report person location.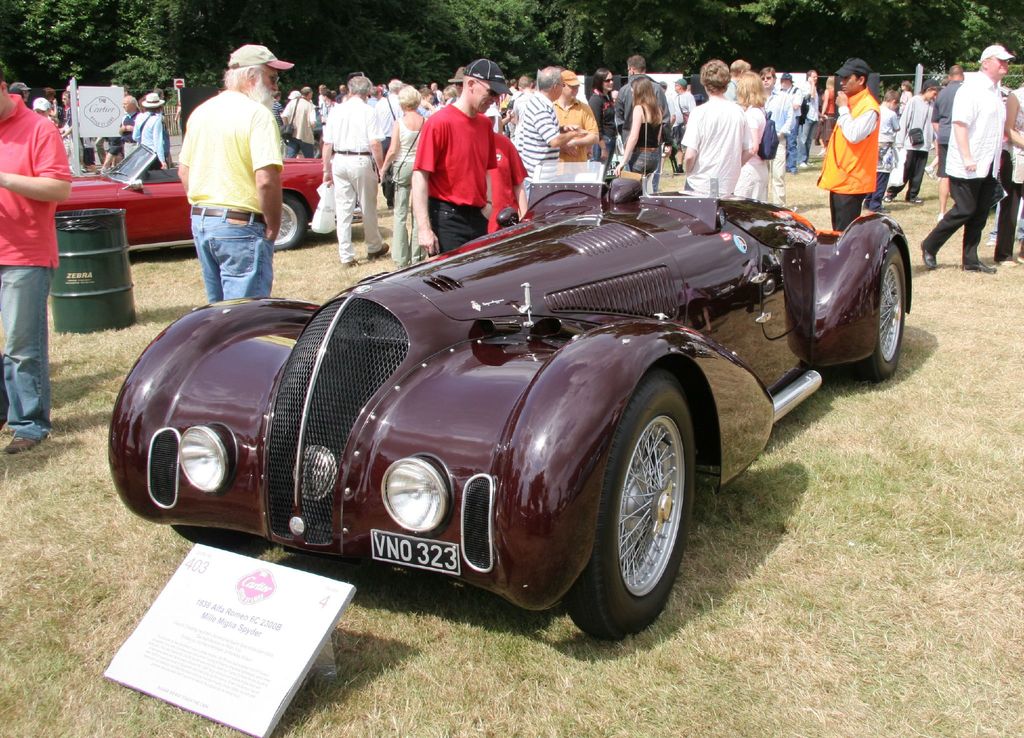
Report: bbox=[0, 60, 63, 456].
